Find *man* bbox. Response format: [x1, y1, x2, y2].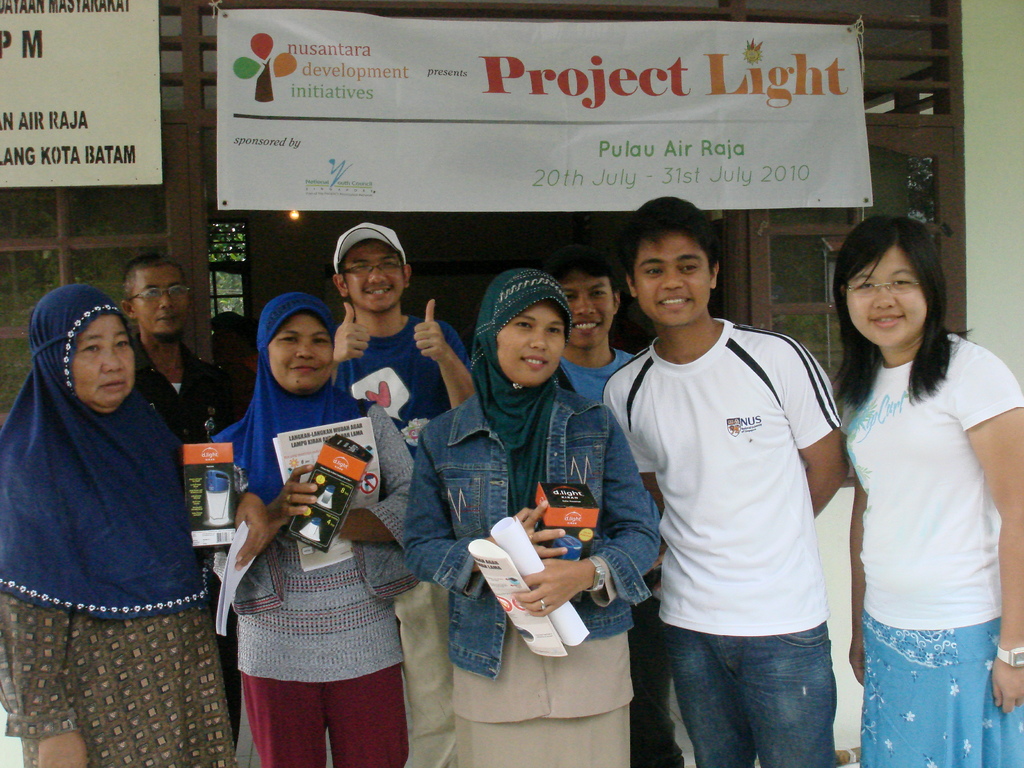
[535, 241, 644, 404].
